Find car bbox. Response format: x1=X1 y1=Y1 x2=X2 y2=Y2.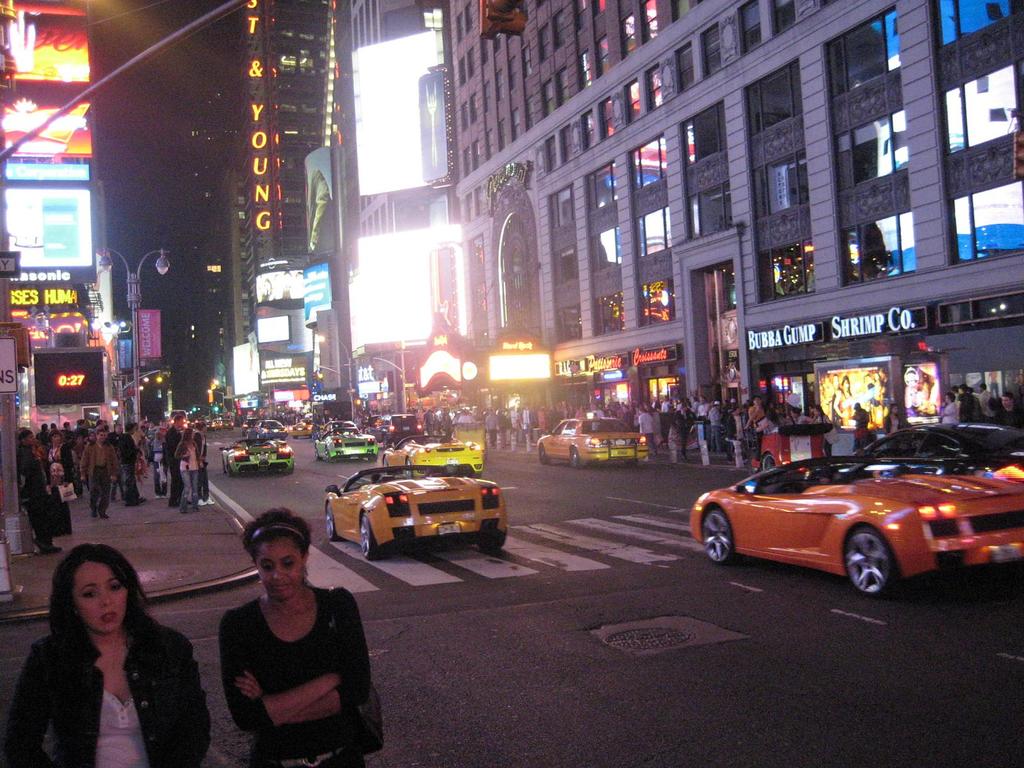
x1=223 y1=435 x2=291 y2=477.
